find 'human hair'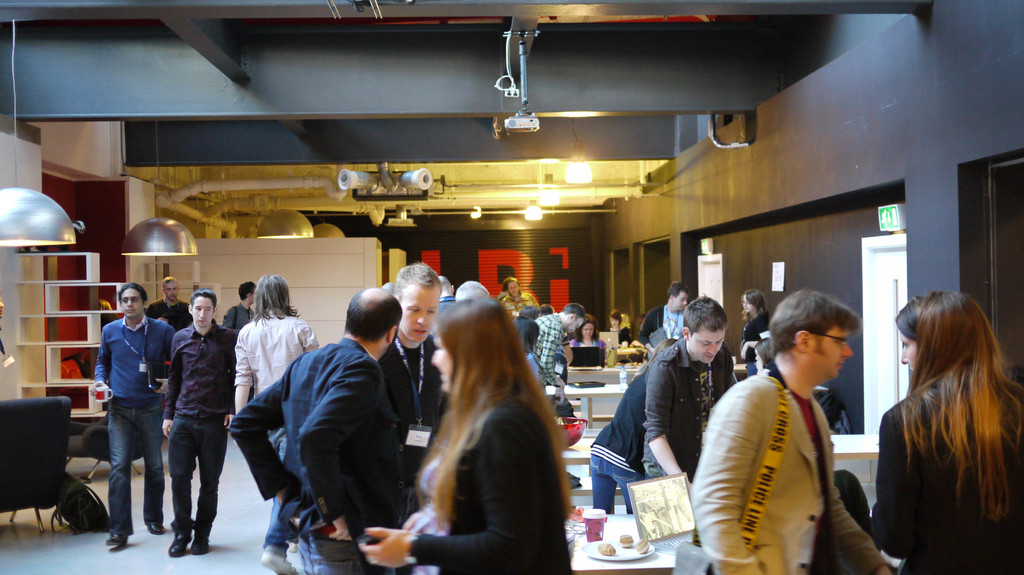
<bbox>664, 281, 690, 303</bbox>
